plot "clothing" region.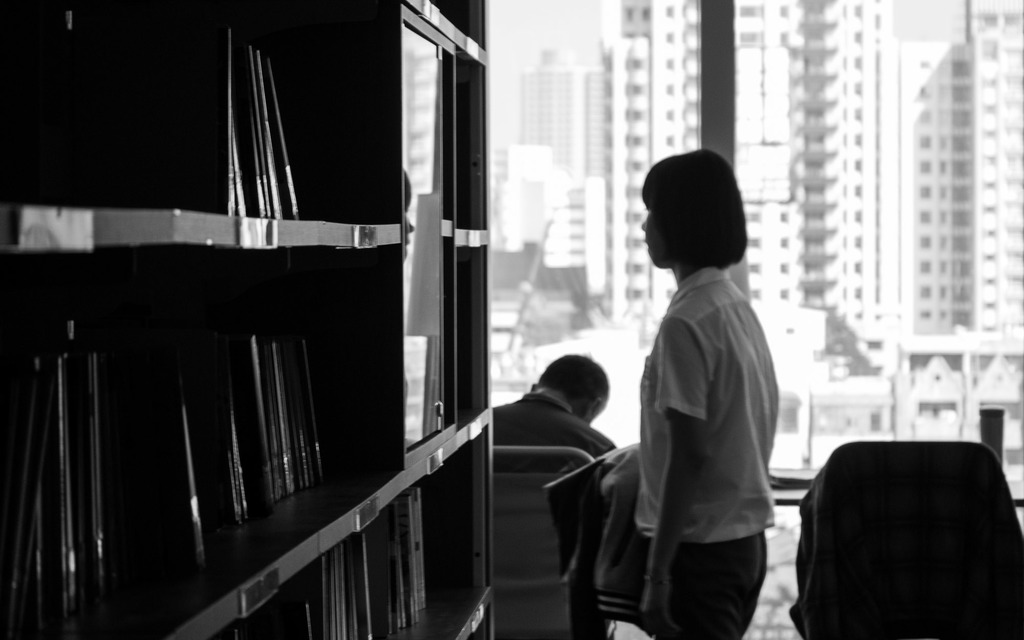
Plotted at region(492, 384, 614, 466).
